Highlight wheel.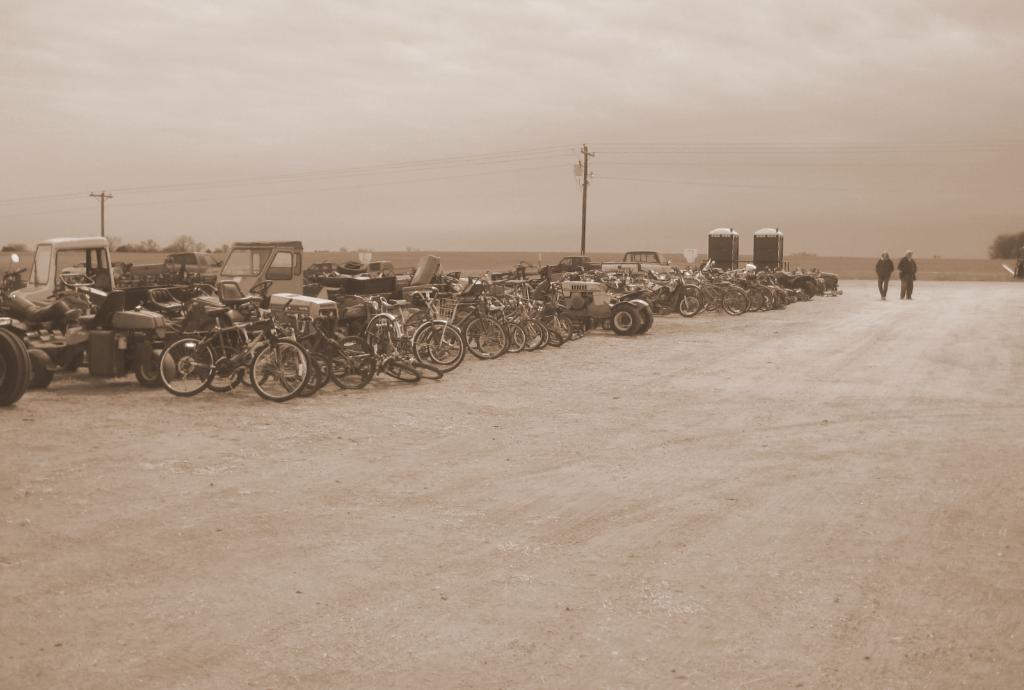
Highlighted region: box(723, 286, 749, 315).
